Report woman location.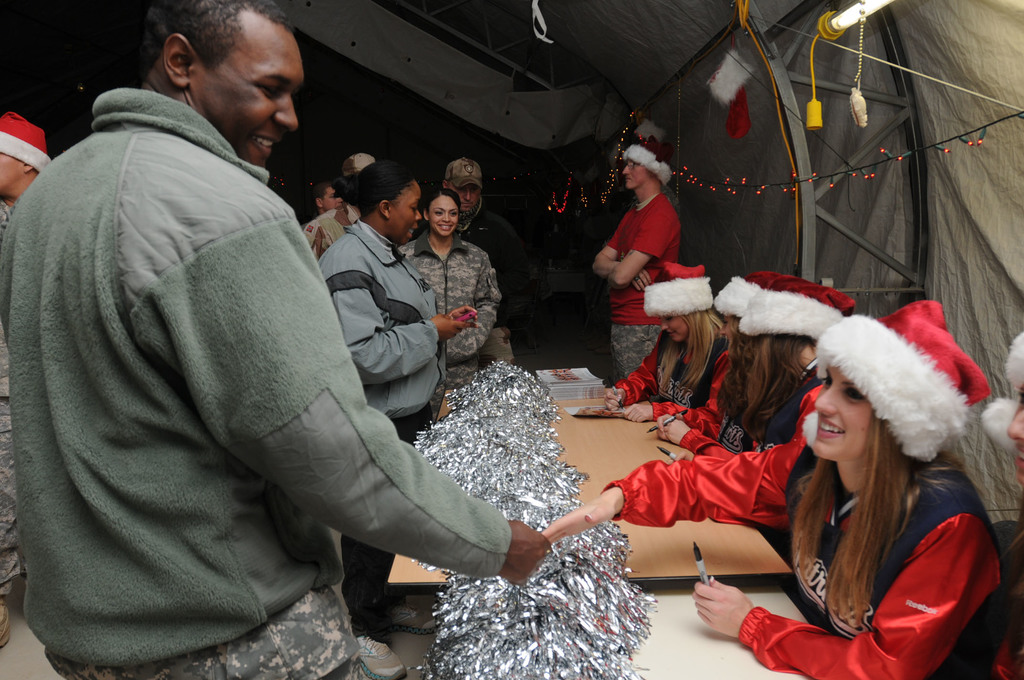
Report: rect(671, 266, 796, 432).
